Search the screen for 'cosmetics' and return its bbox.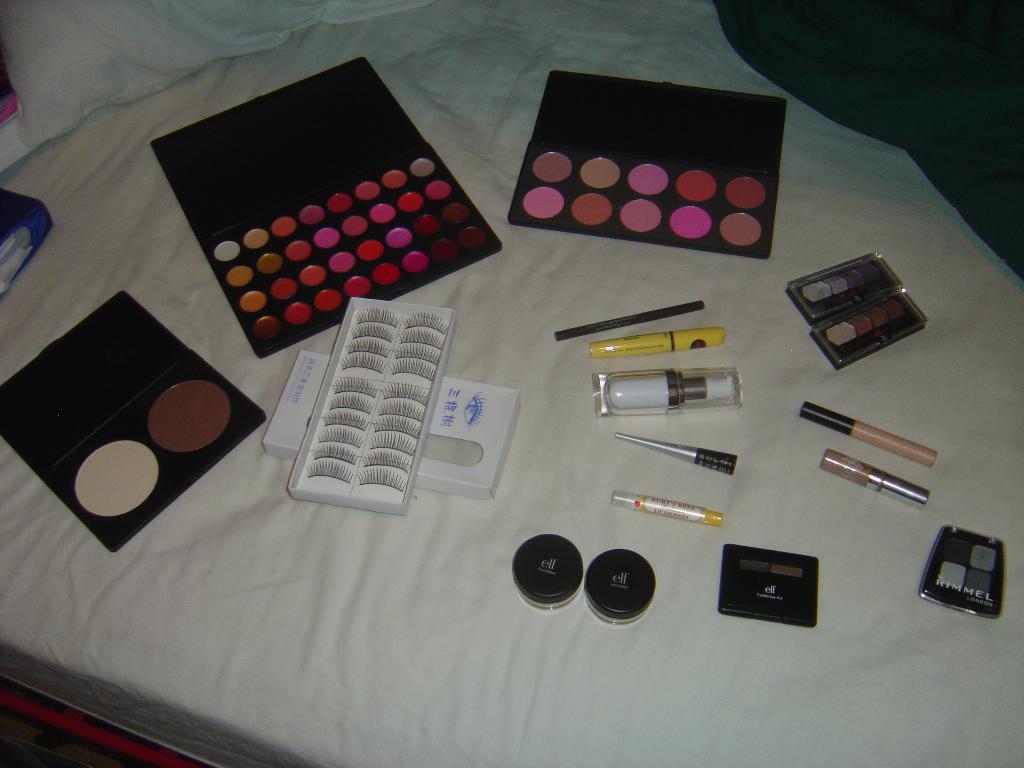
Found: {"left": 584, "top": 546, "right": 660, "bottom": 628}.
